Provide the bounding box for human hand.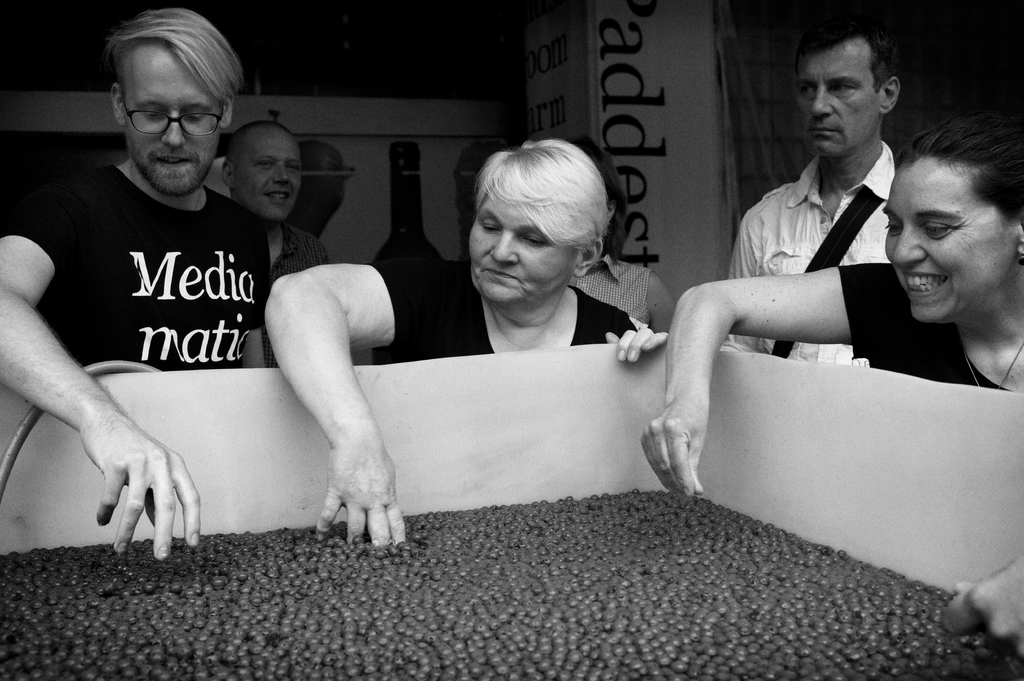
bbox=[638, 393, 708, 499].
